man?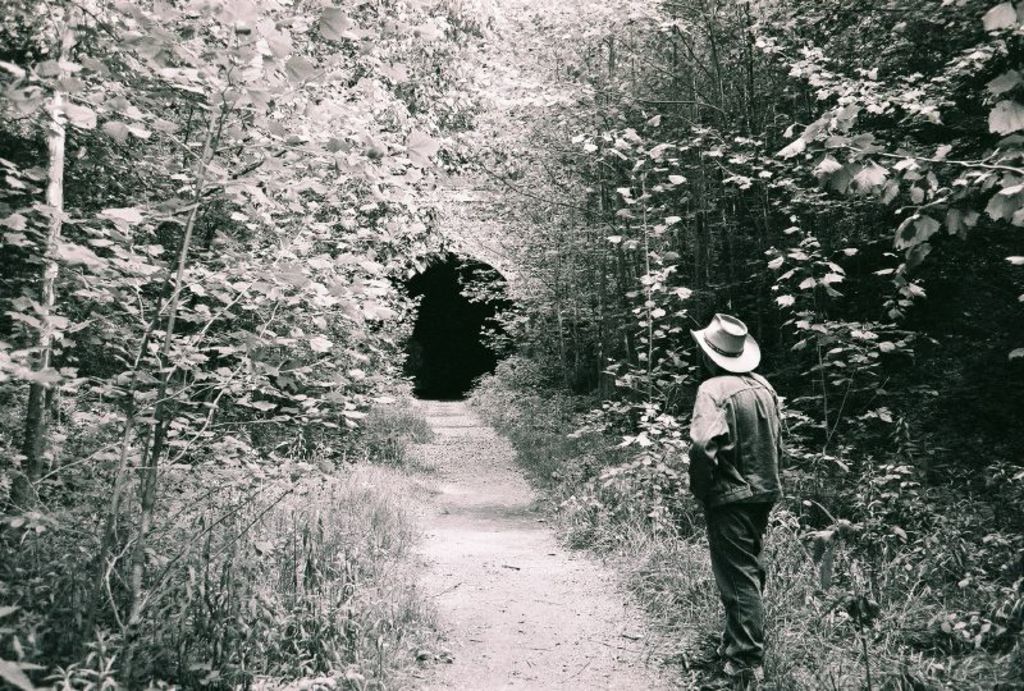
pyautogui.locateOnScreen(687, 310, 785, 690)
